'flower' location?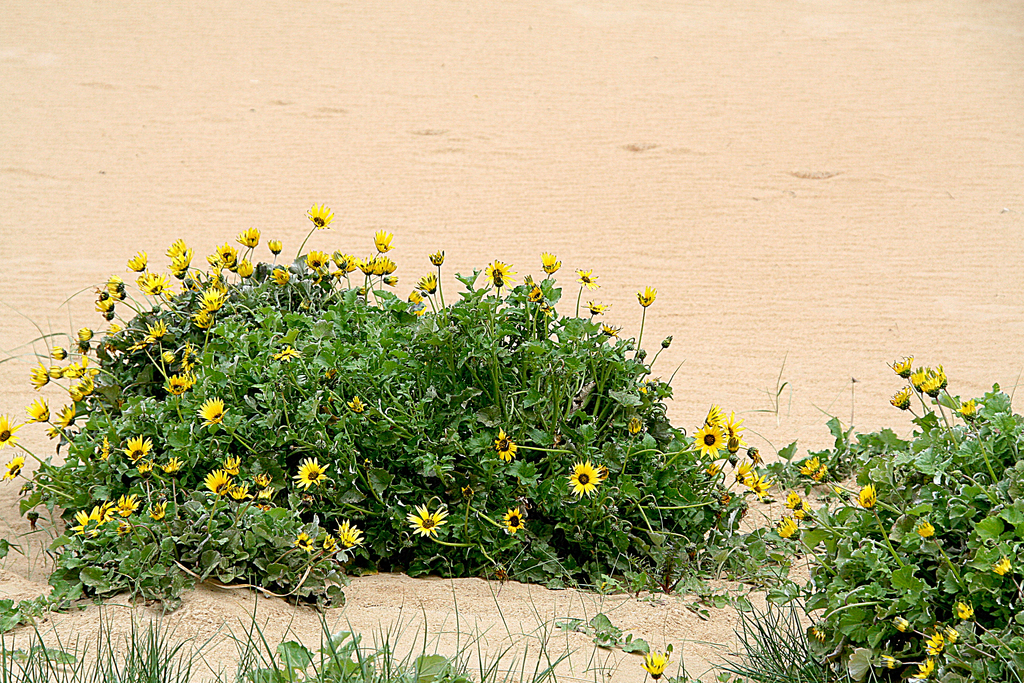
Rect(340, 520, 360, 549)
